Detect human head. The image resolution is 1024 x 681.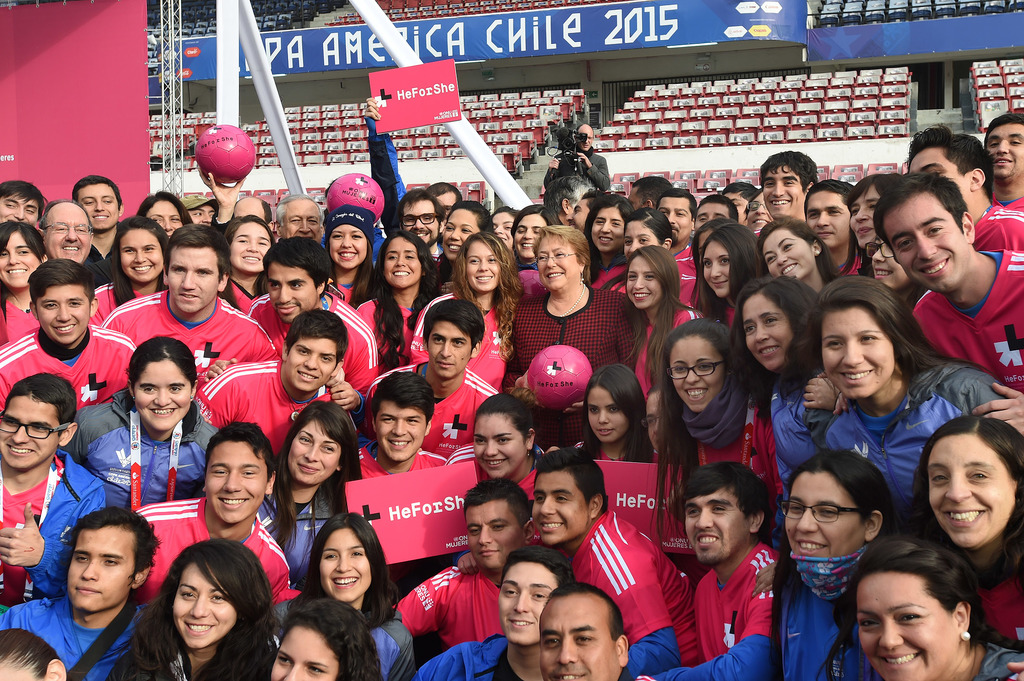
<box>0,628,67,680</box>.
